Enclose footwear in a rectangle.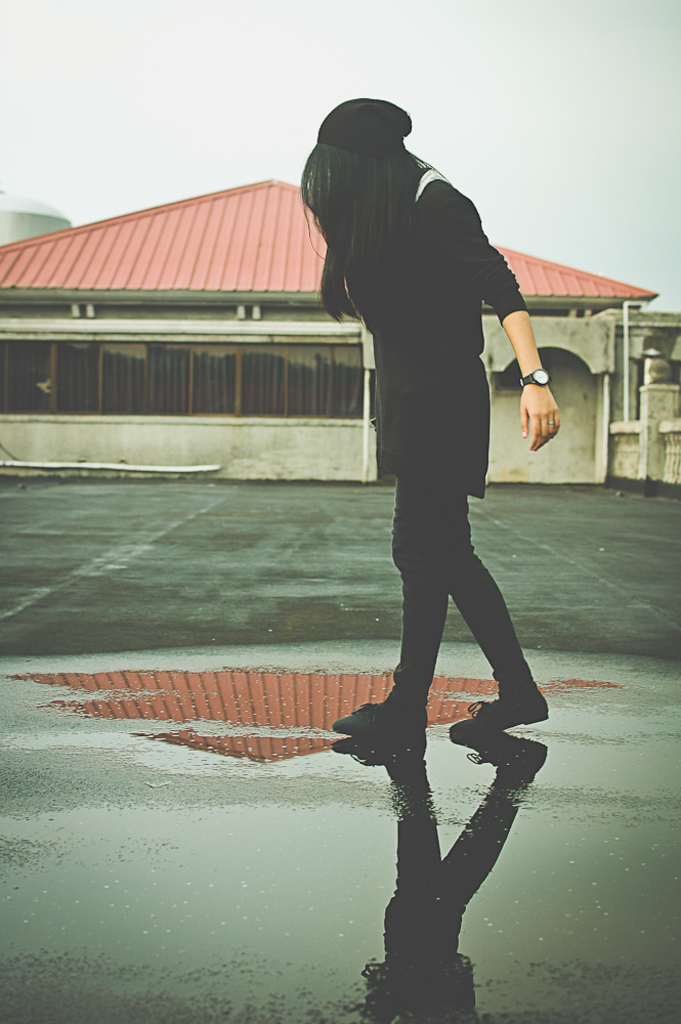
x1=451, y1=698, x2=553, y2=749.
